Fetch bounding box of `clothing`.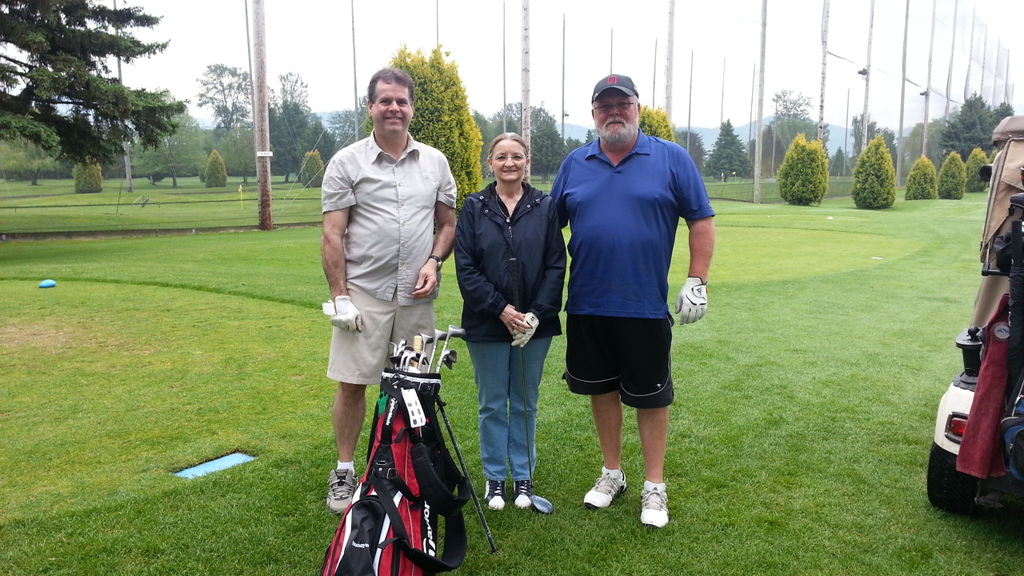
Bbox: (left=554, top=98, right=705, bottom=430).
